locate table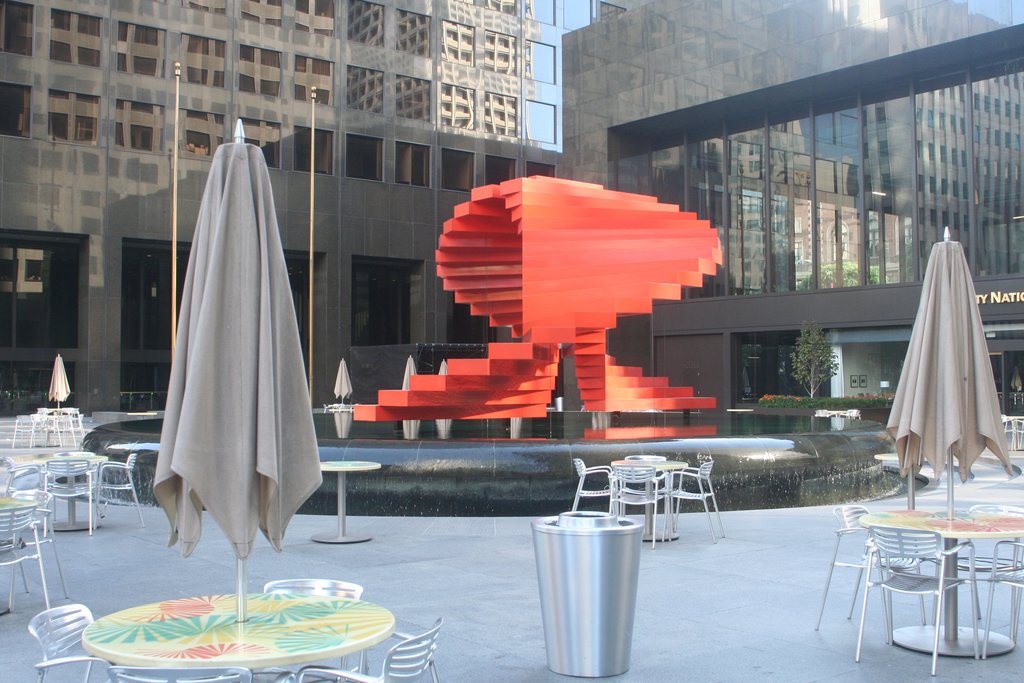
[79,582,397,682]
